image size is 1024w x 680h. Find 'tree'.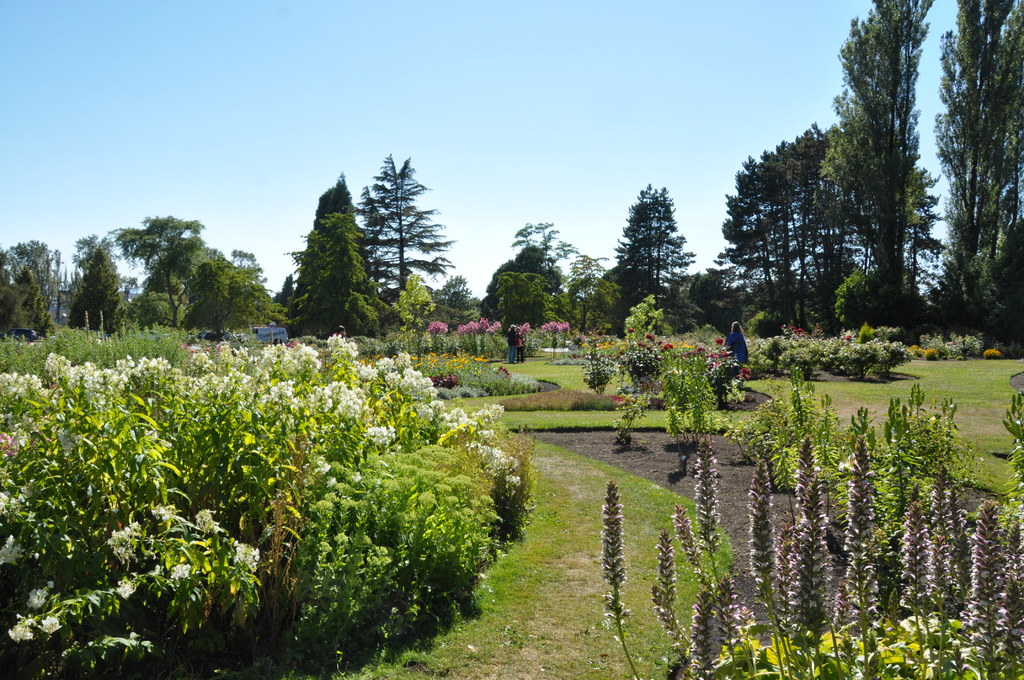
bbox=(923, 0, 1023, 357).
